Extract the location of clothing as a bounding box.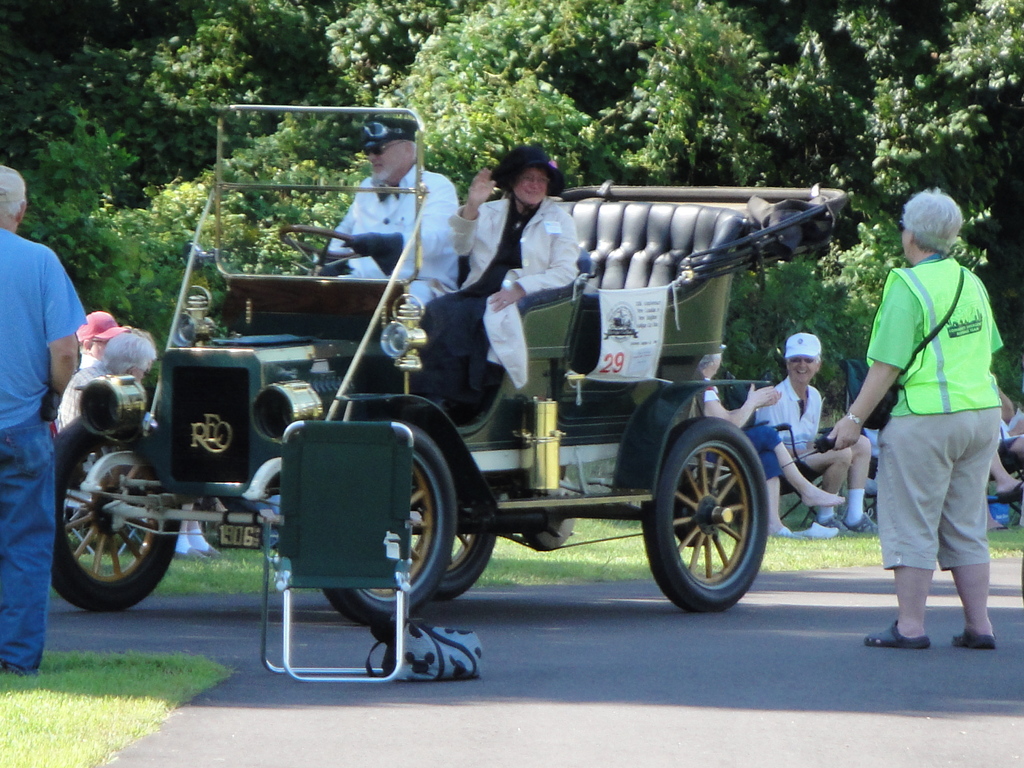
detection(320, 161, 454, 309).
